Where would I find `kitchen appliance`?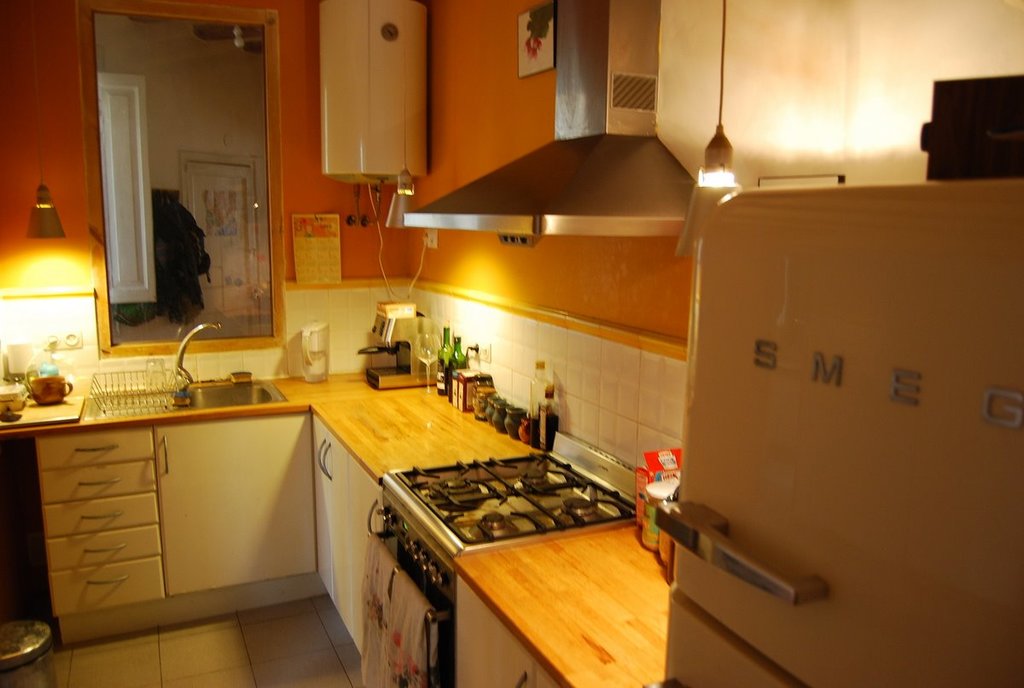
At bbox=(28, 373, 74, 406).
